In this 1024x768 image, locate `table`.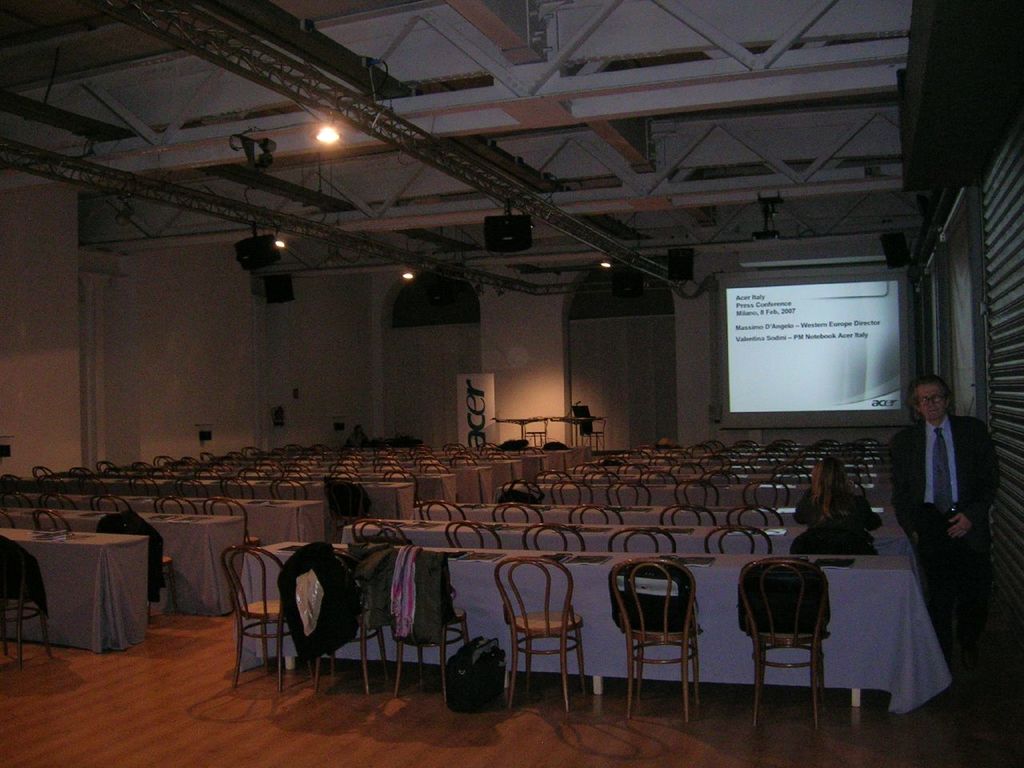
Bounding box: 372,446,574,462.
